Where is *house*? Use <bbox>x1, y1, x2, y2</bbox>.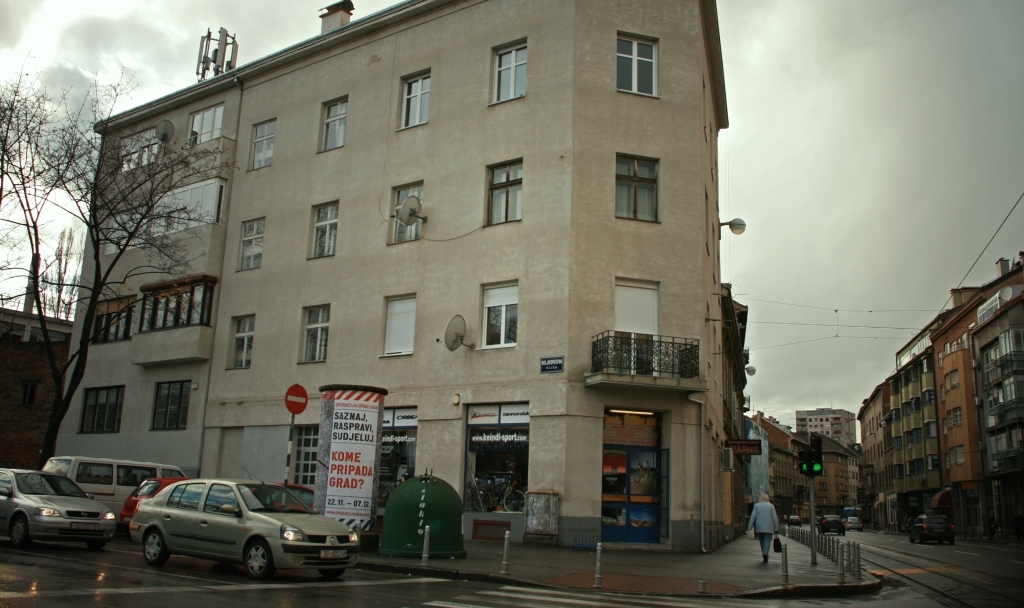
<bbox>961, 251, 1023, 515</bbox>.
